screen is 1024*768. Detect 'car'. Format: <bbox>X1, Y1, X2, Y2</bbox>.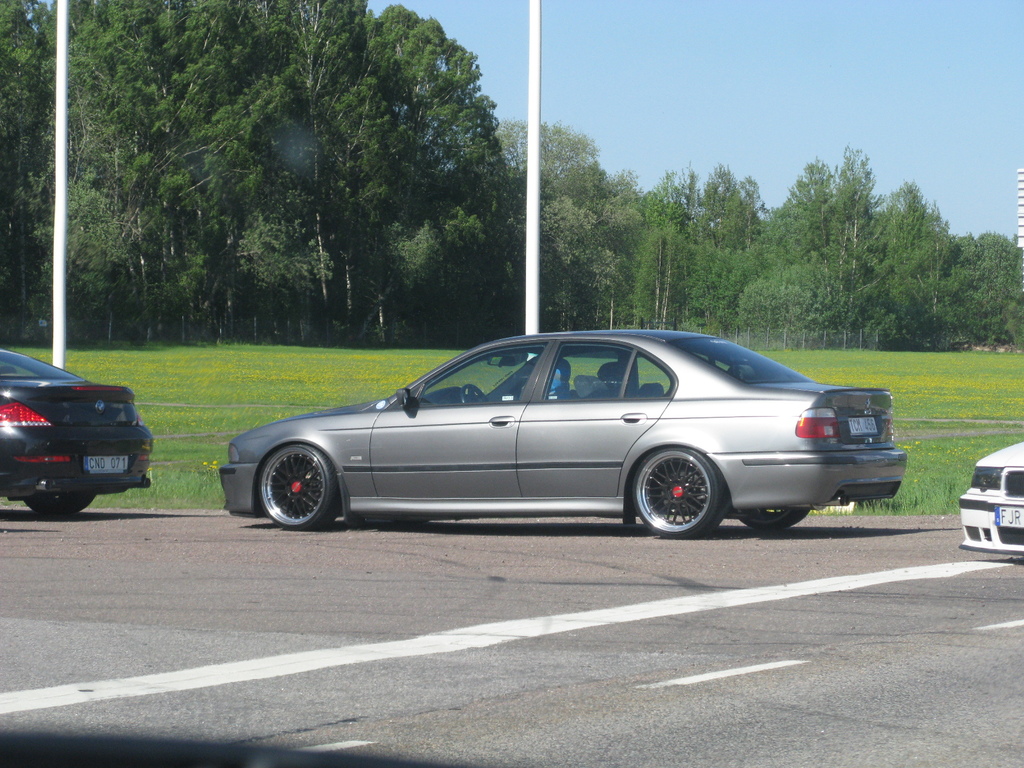
<bbox>196, 329, 895, 550</bbox>.
